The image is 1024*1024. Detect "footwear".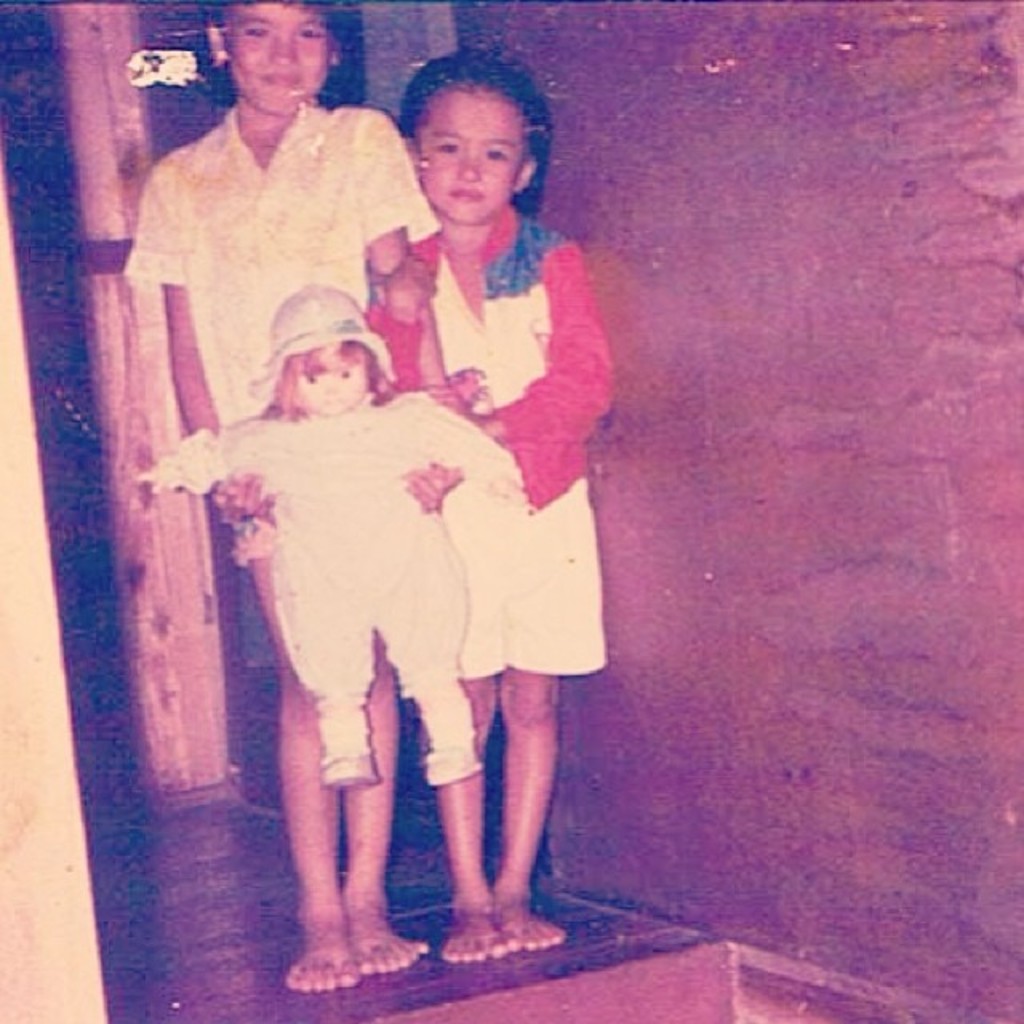
Detection: (x1=435, y1=752, x2=477, y2=797).
